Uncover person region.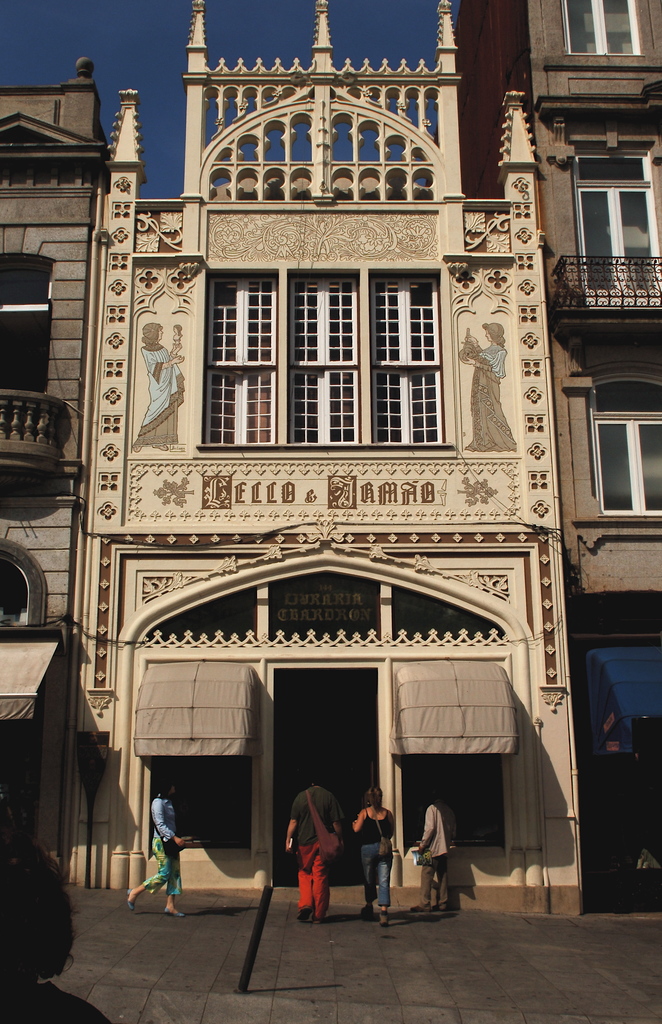
Uncovered: <box>459,316,515,459</box>.
